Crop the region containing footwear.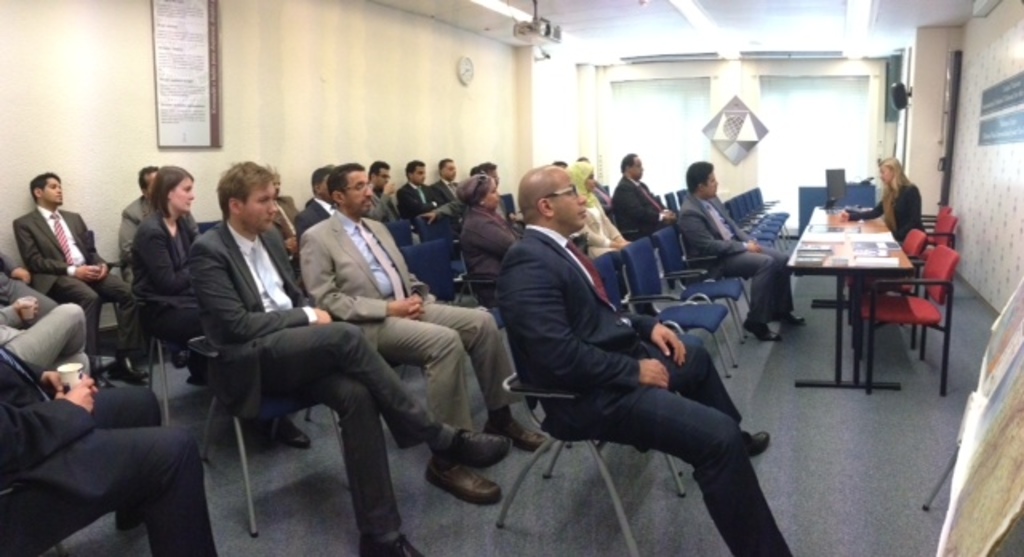
Crop region: 738,315,782,349.
